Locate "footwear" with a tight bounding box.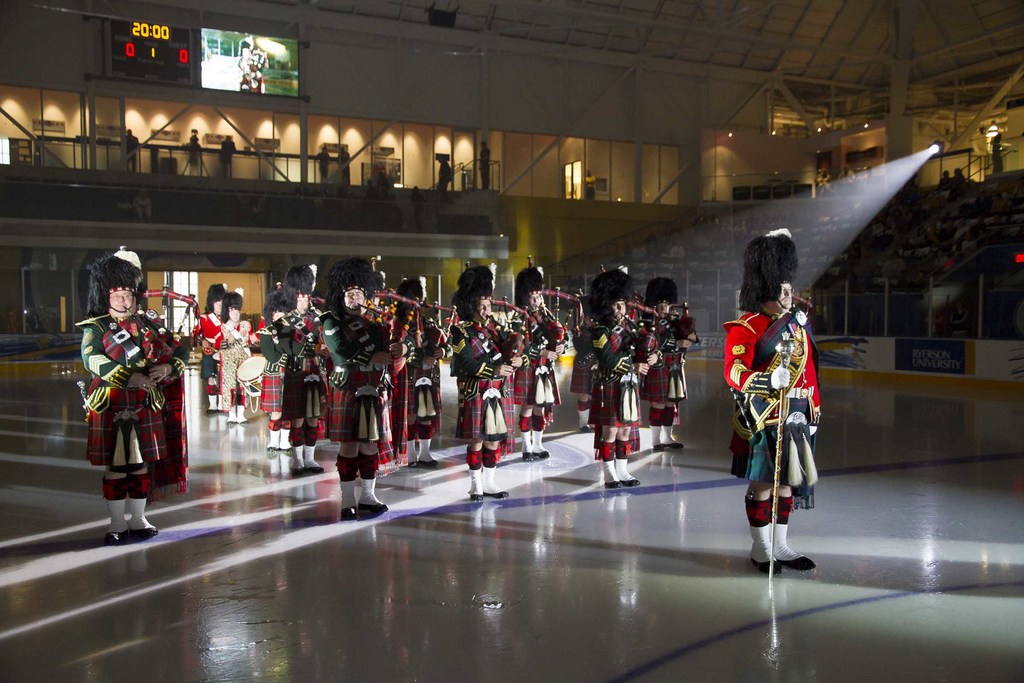
<bbox>781, 554, 812, 570</bbox>.
